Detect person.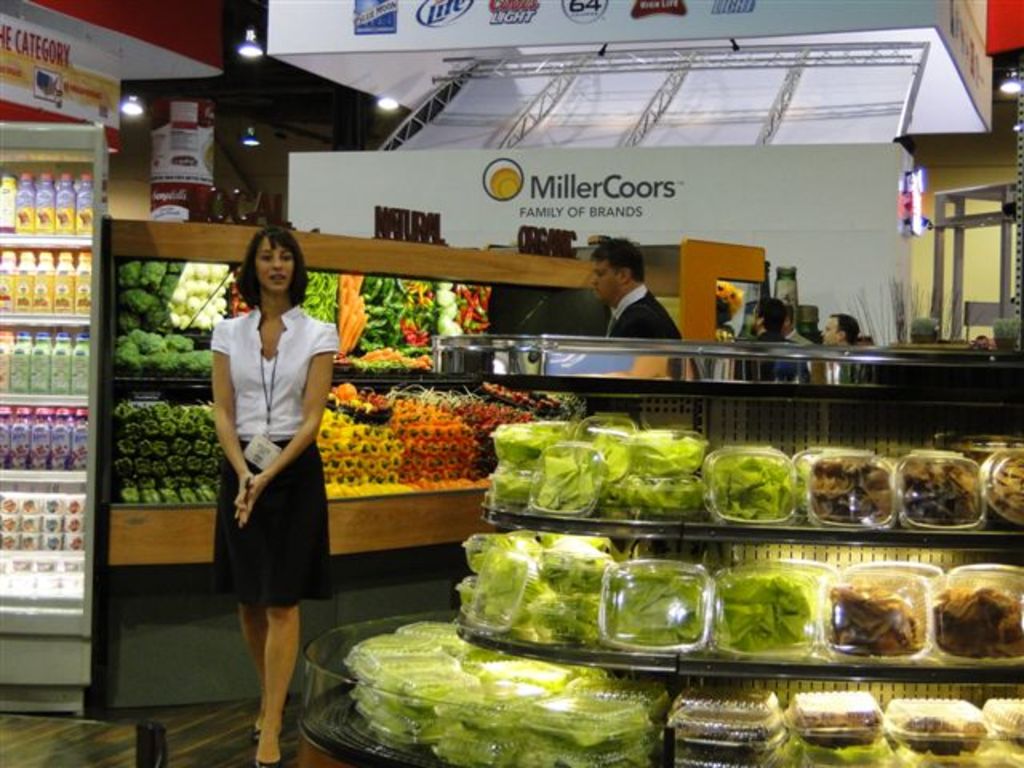
Detected at {"x1": 741, "y1": 294, "x2": 808, "y2": 386}.
